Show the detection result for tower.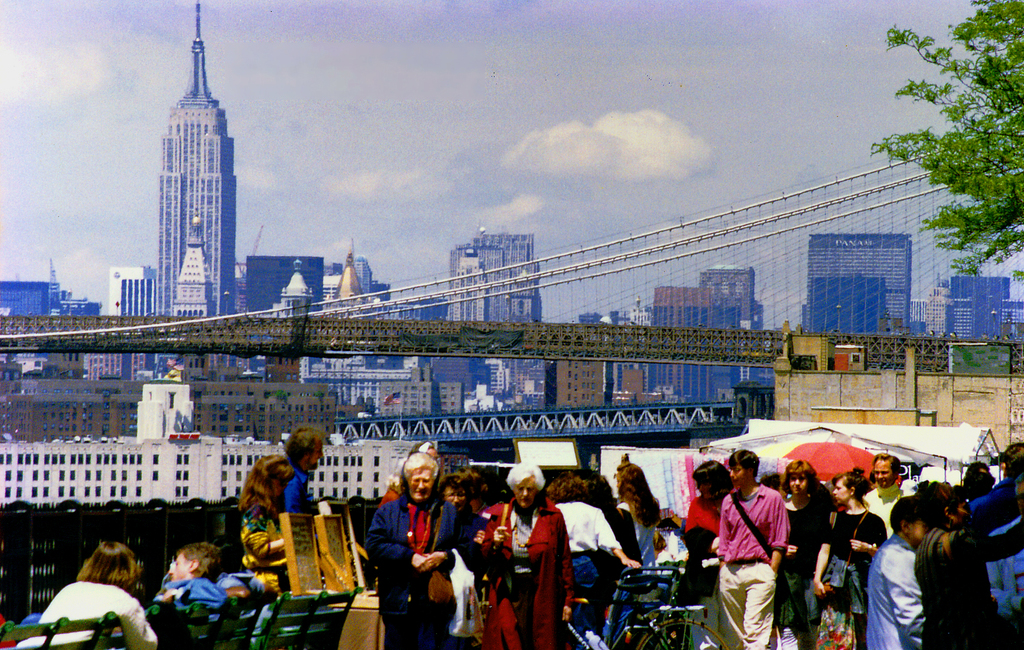
{"x1": 441, "y1": 237, "x2": 540, "y2": 334}.
